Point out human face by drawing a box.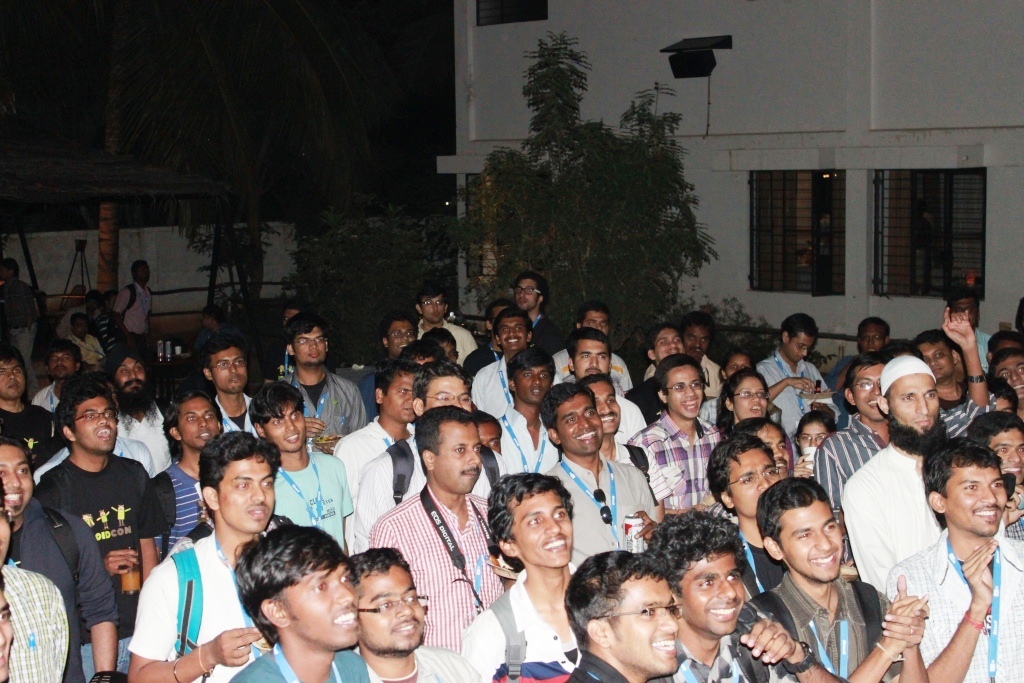
x1=0 y1=357 x2=25 y2=399.
